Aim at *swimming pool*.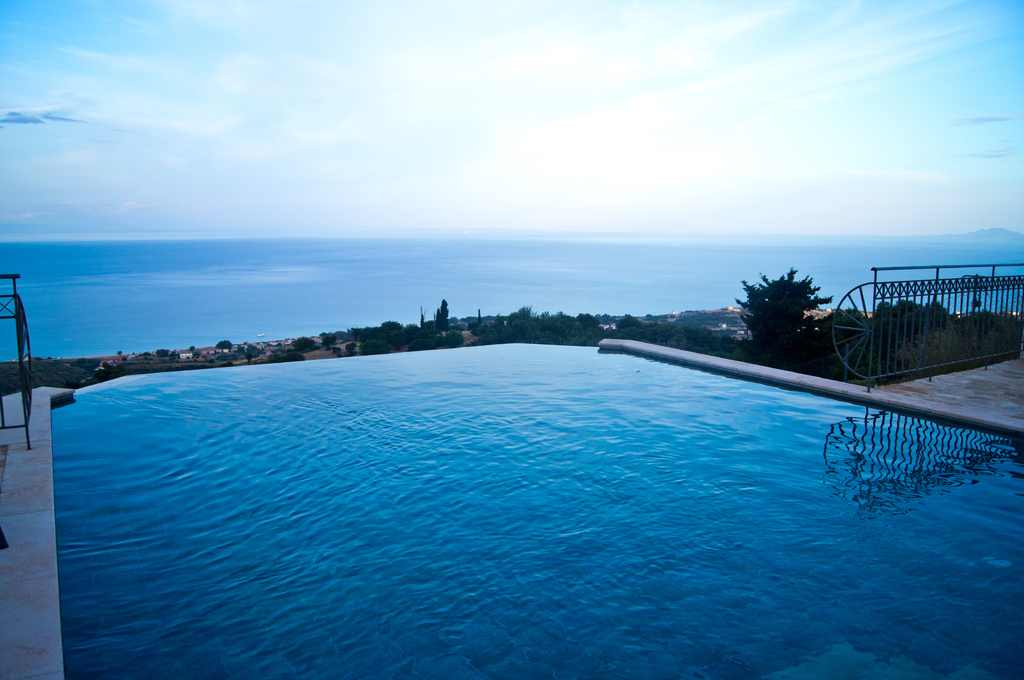
Aimed at 0:330:1023:677.
